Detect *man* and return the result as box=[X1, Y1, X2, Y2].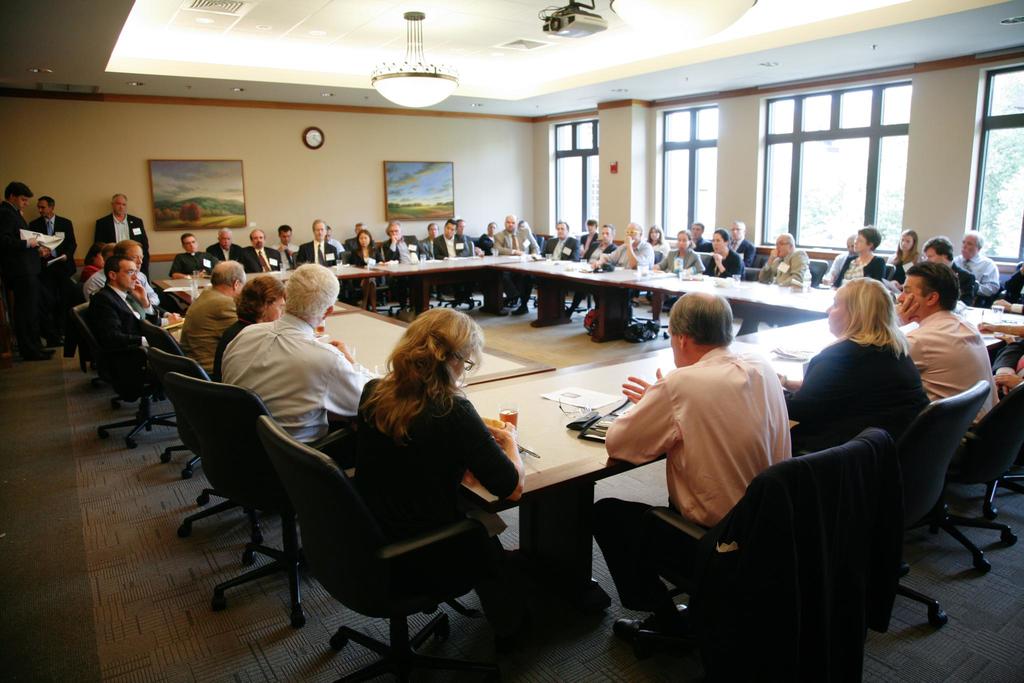
box=[895, 257, 1000, 431].
